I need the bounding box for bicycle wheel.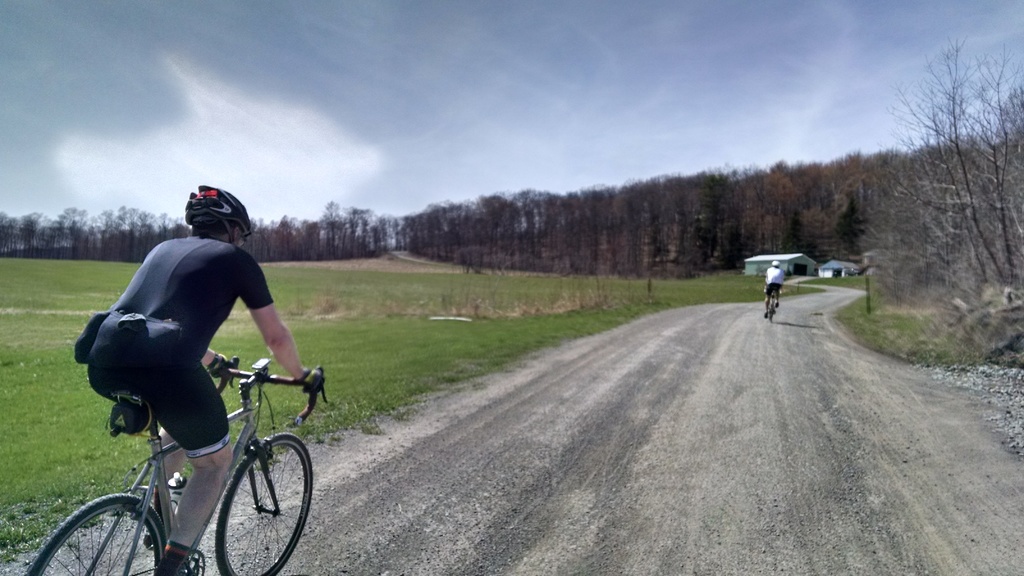
Here it is: (216,433,317,575).
